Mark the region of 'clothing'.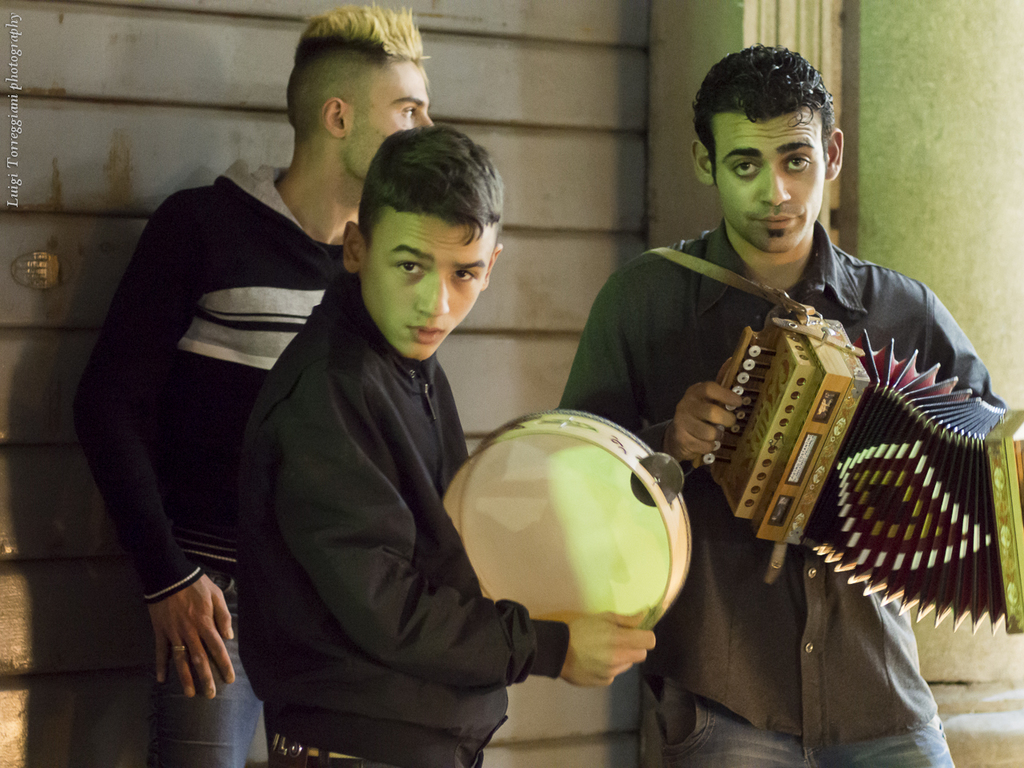
Region: x1=236 y1=258 x2=574 y2=767.
